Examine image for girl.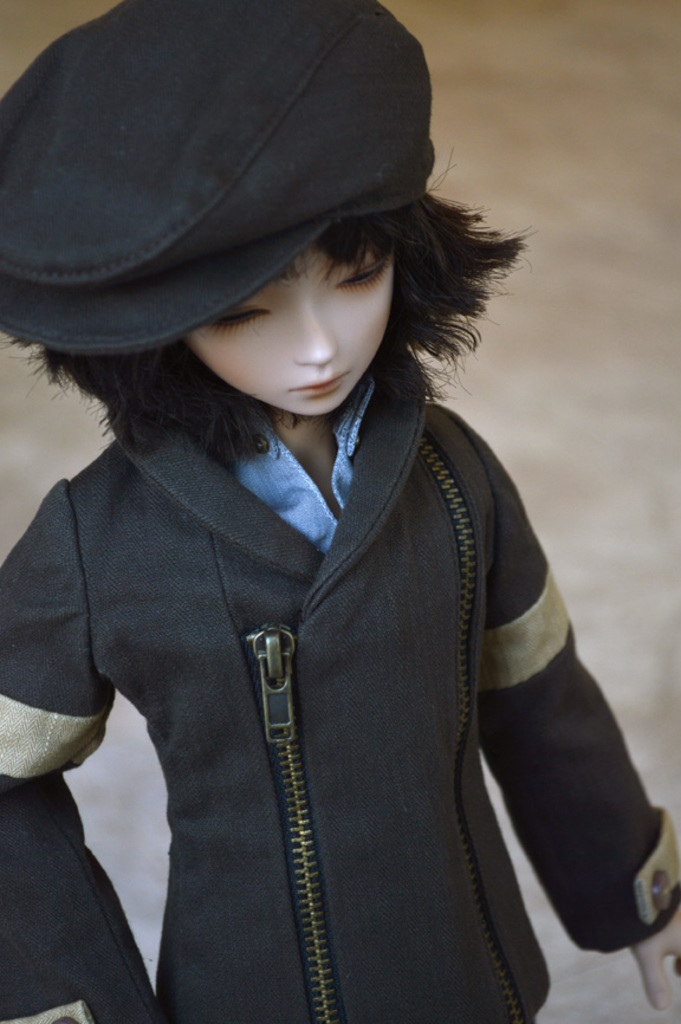
Examination result: [0, 0, 680, 1023].
